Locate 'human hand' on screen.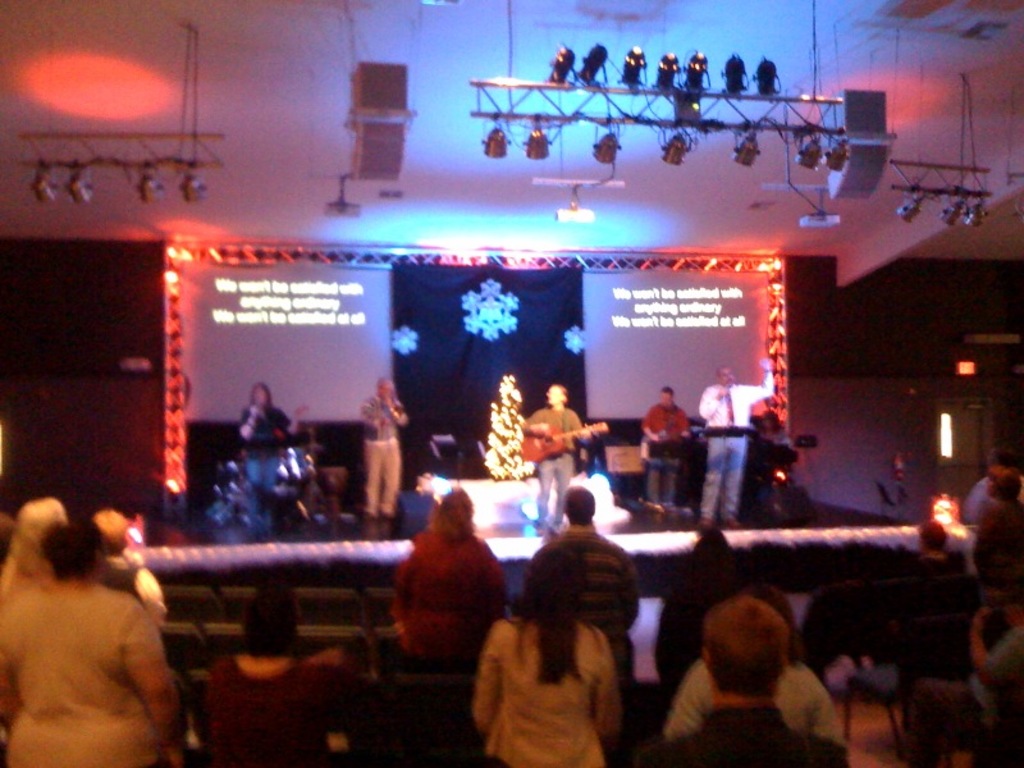
On screen at (970, 603, 989, 632).
